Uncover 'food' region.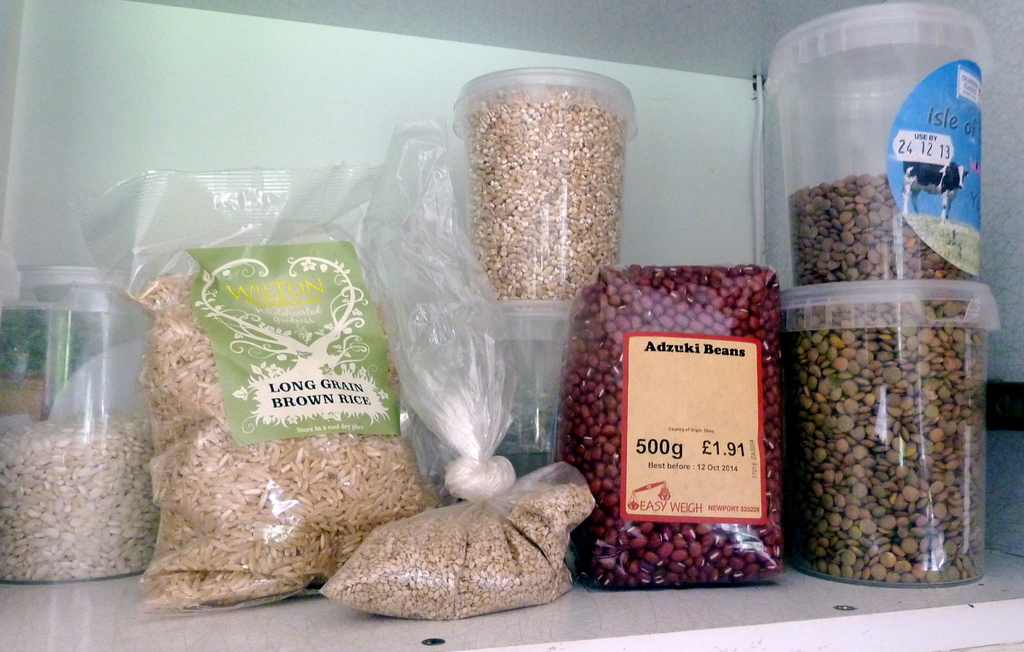
Uncovered: l=0, t=425, r=165, b=585.
